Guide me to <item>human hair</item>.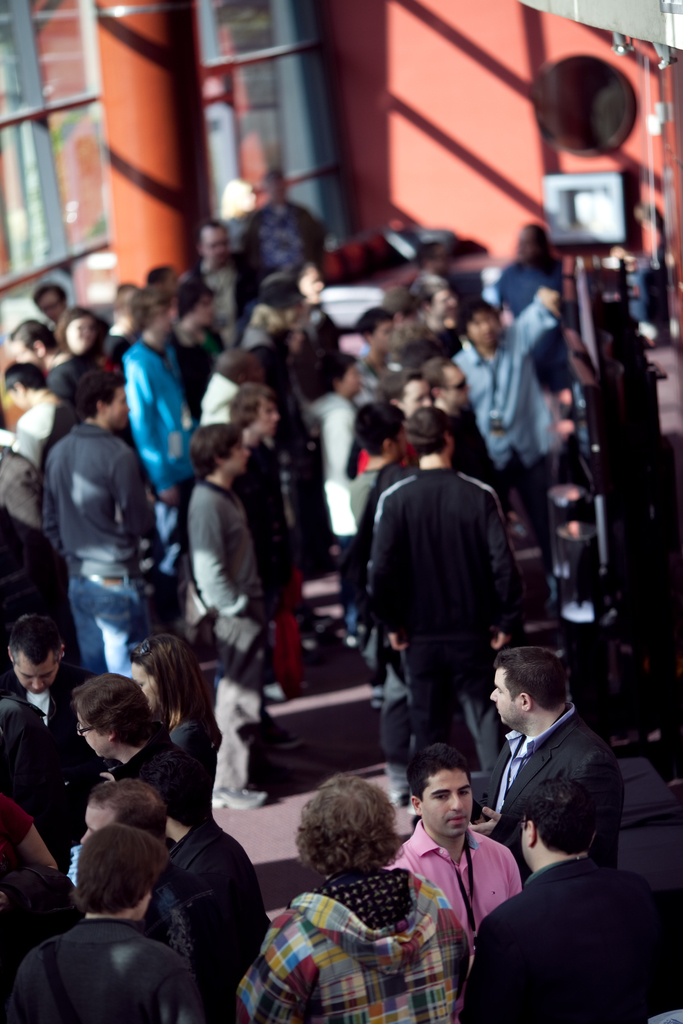
Guidance: select_region(5, 613, 65, 673).
